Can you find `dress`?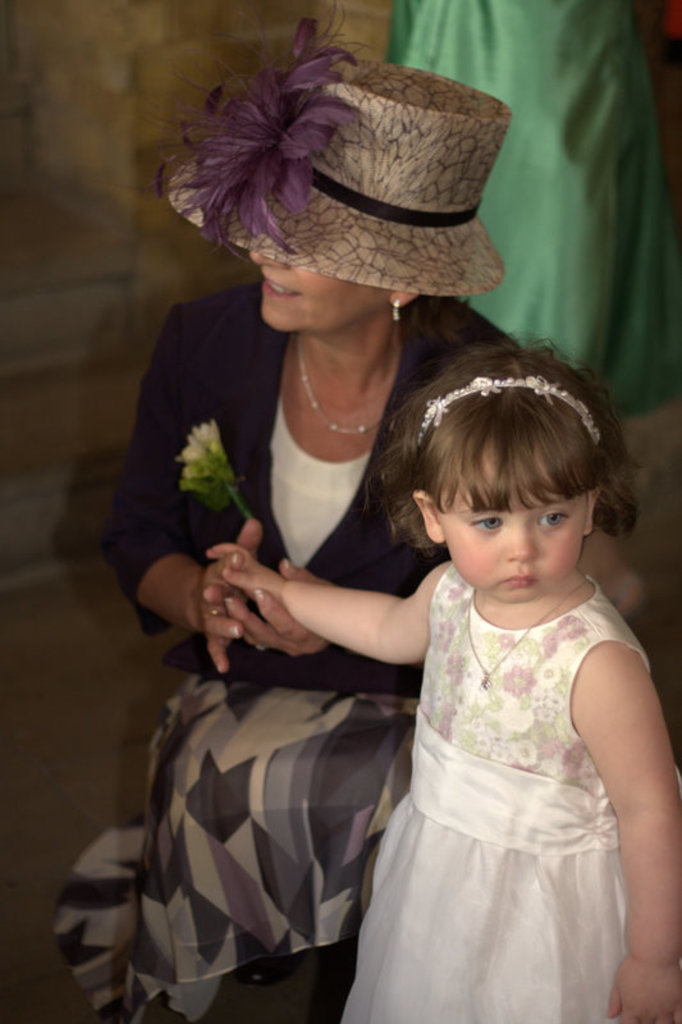
Yes, bounding box: rect(328, 509, 636, 1019).
